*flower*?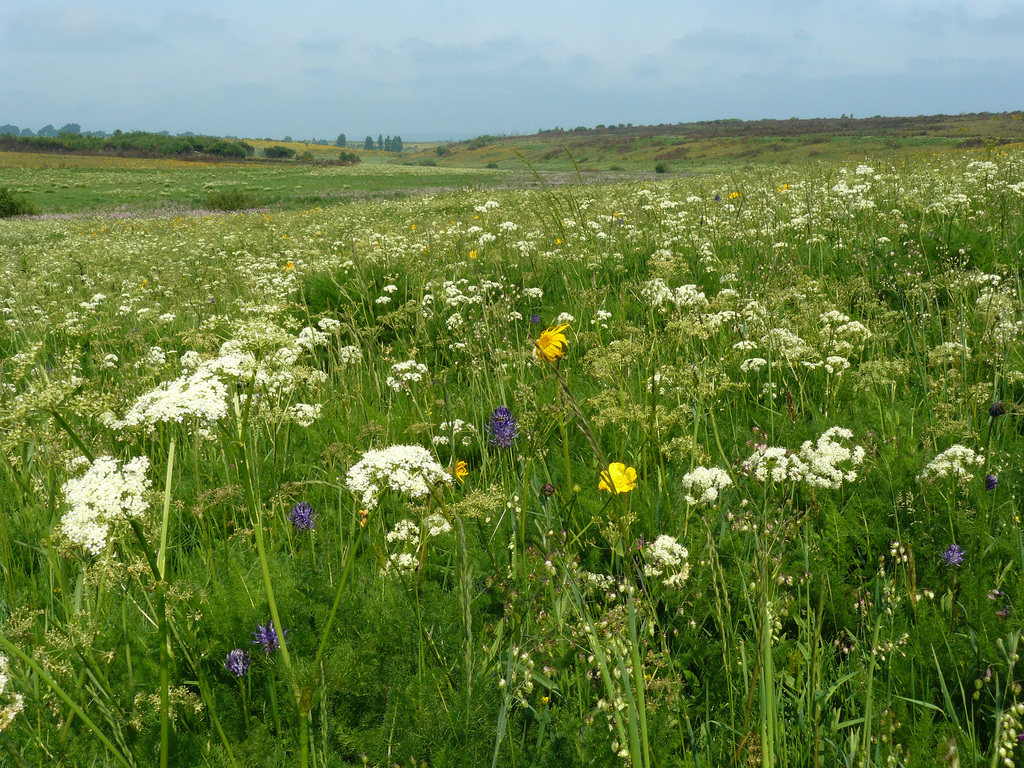
{"x1": 799, "y1": 423, "x2": 863, "y2": 485}
